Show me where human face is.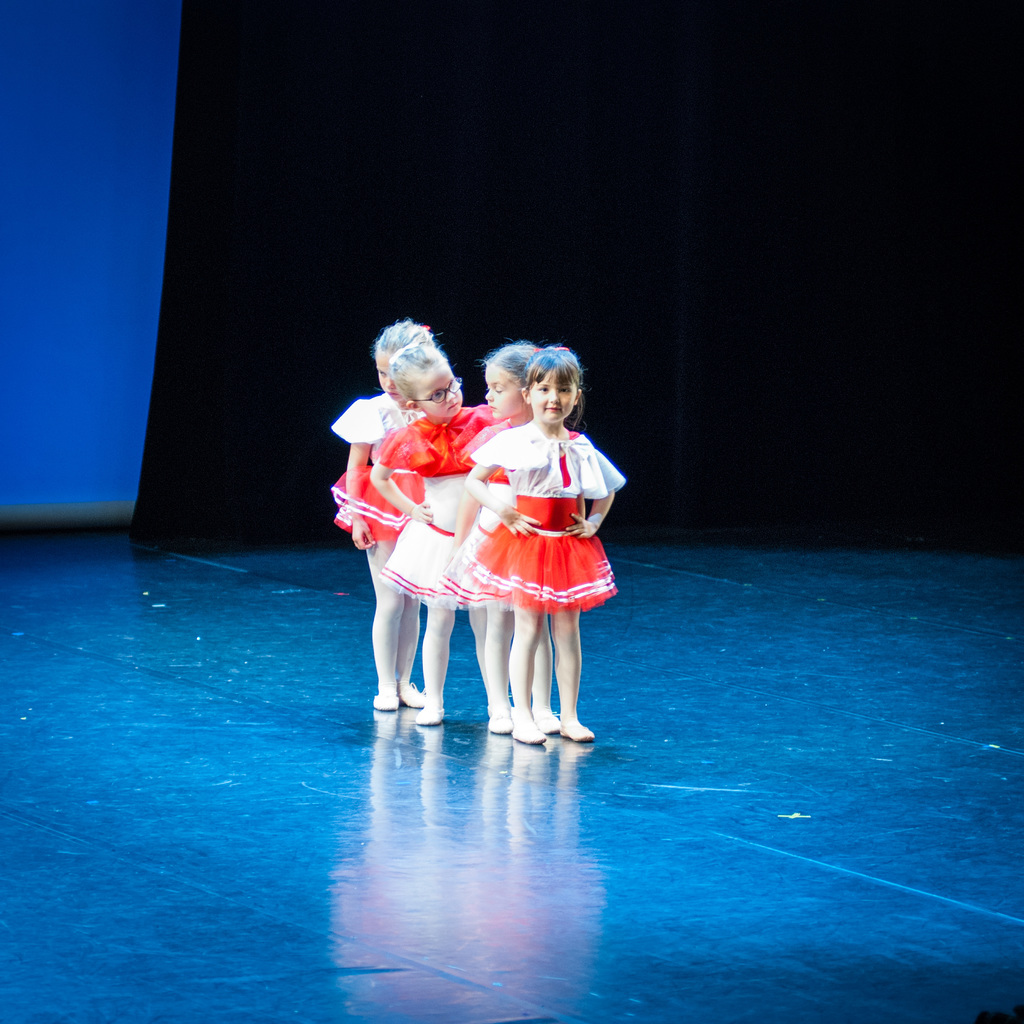
human face is at box=[380, 353, 397, 398].
